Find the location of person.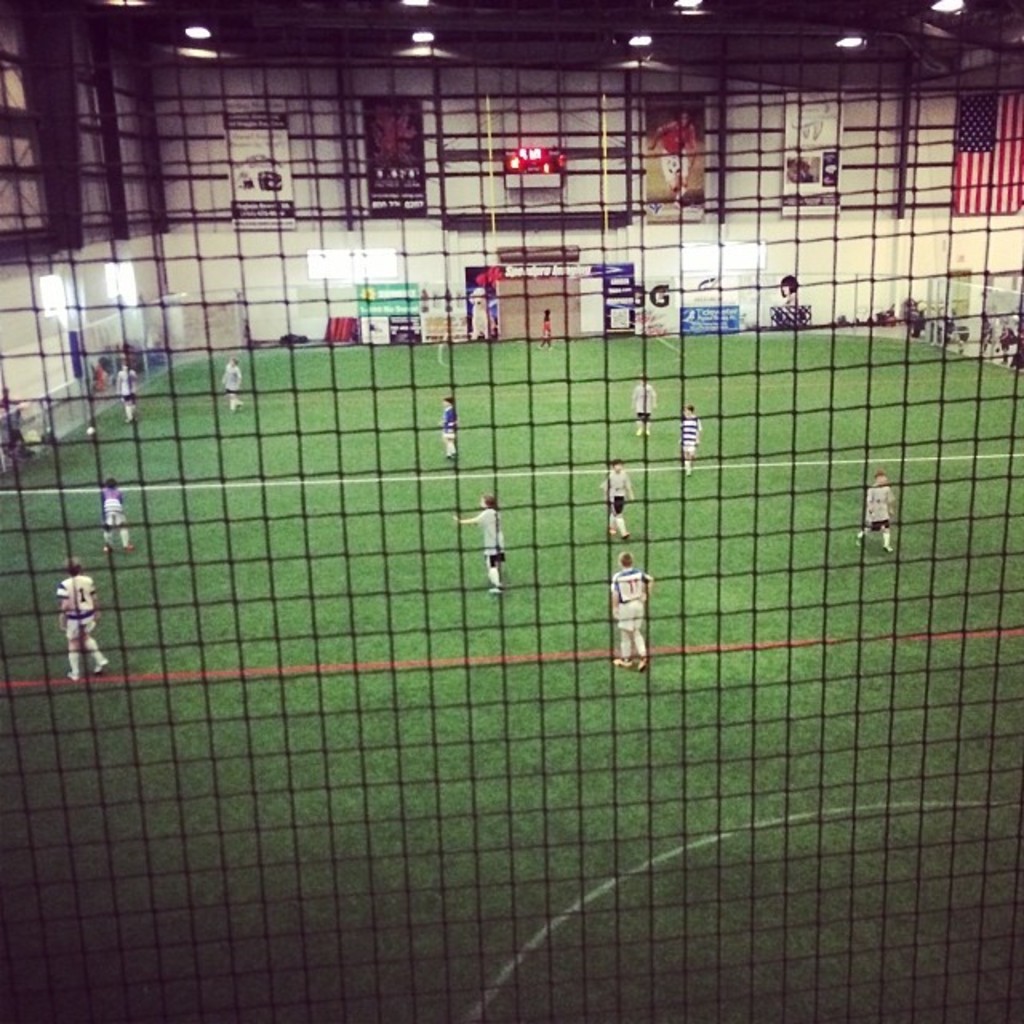
Location: 459, 490, 507, 598.
